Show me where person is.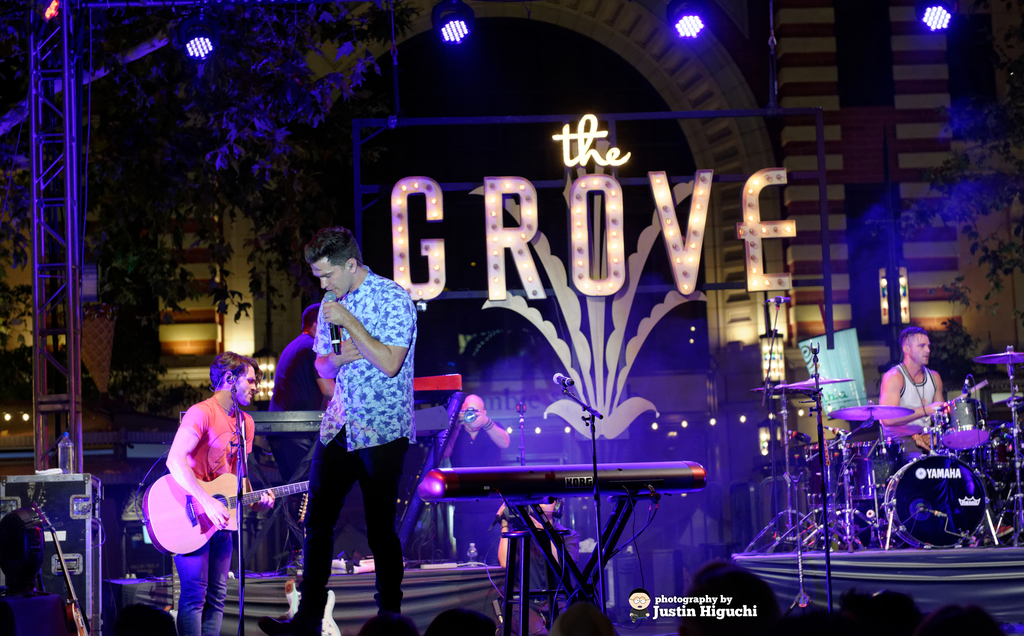
person is at (260, 220, 411, 635).
